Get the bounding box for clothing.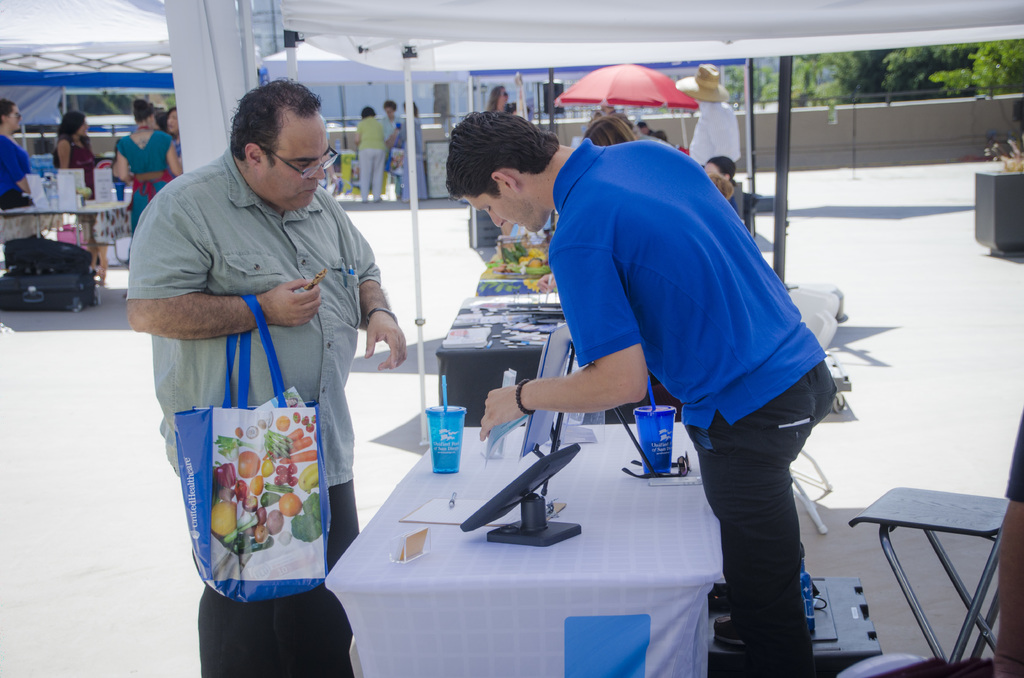
pyautogui.locateOnScreen(120, 126, 175, 224).
